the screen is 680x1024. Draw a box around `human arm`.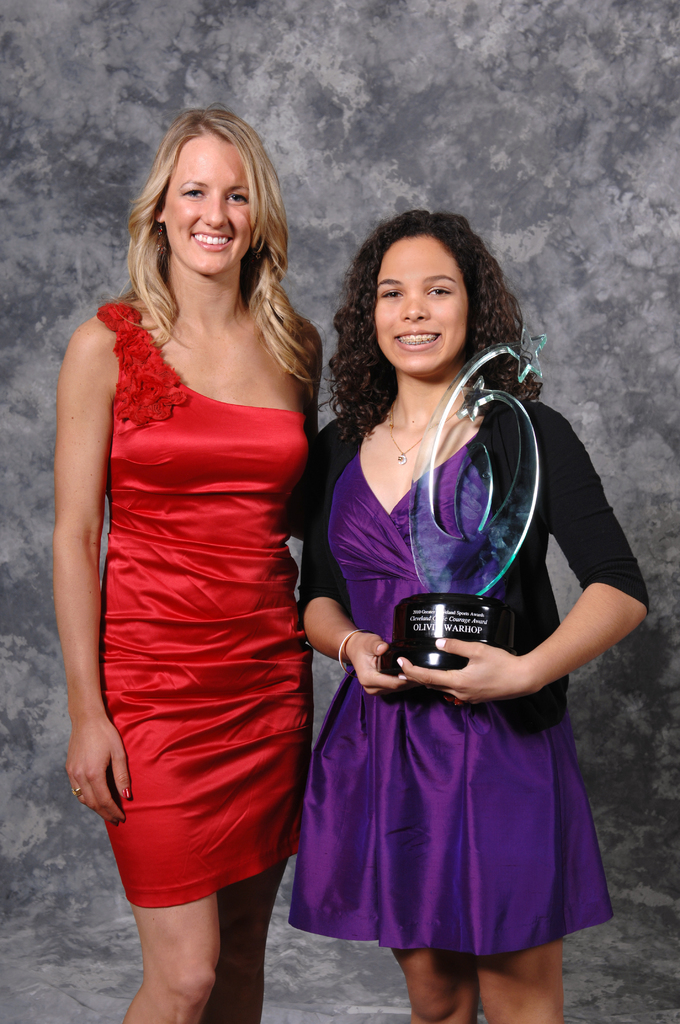
pyautogui.locateOnScreen(301, 314, 325, 429).
